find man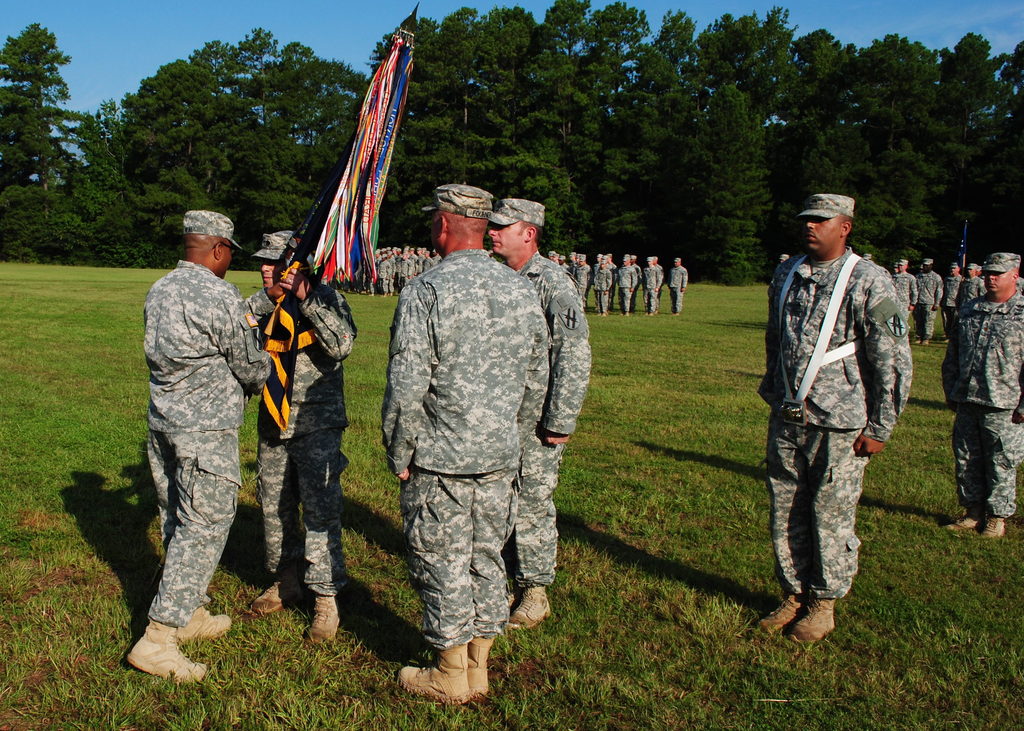
select_region(756, 195, 914, 645)
